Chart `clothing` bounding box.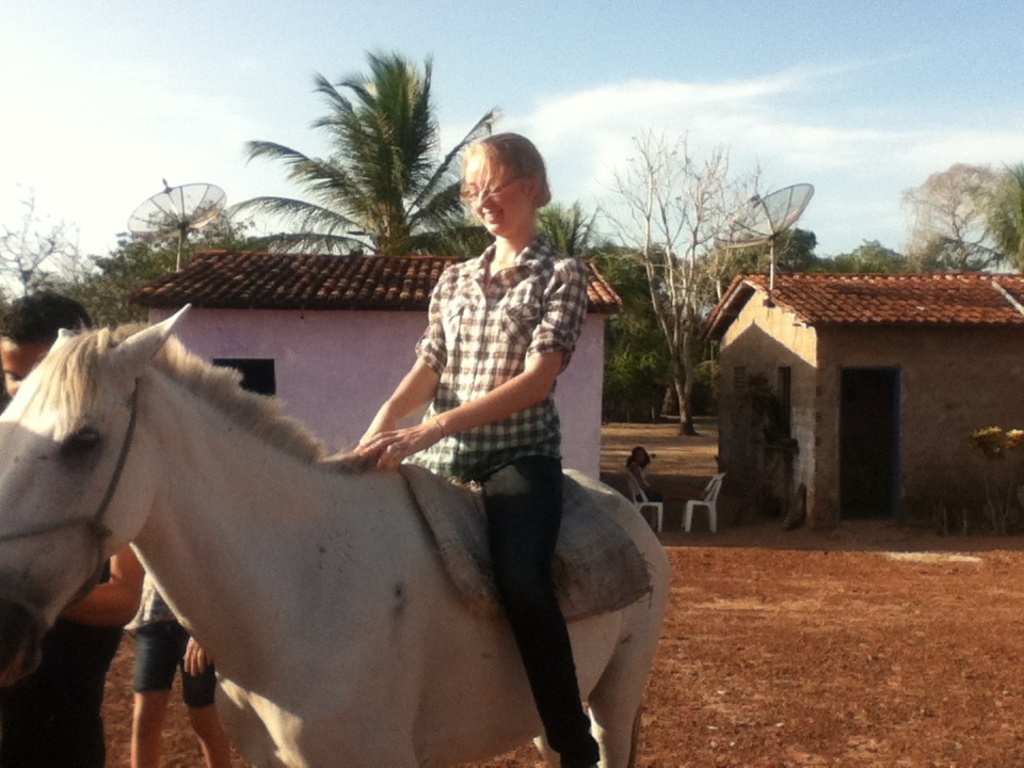
Charted: (x1=126, y1=574, x2=217, y2=706).
